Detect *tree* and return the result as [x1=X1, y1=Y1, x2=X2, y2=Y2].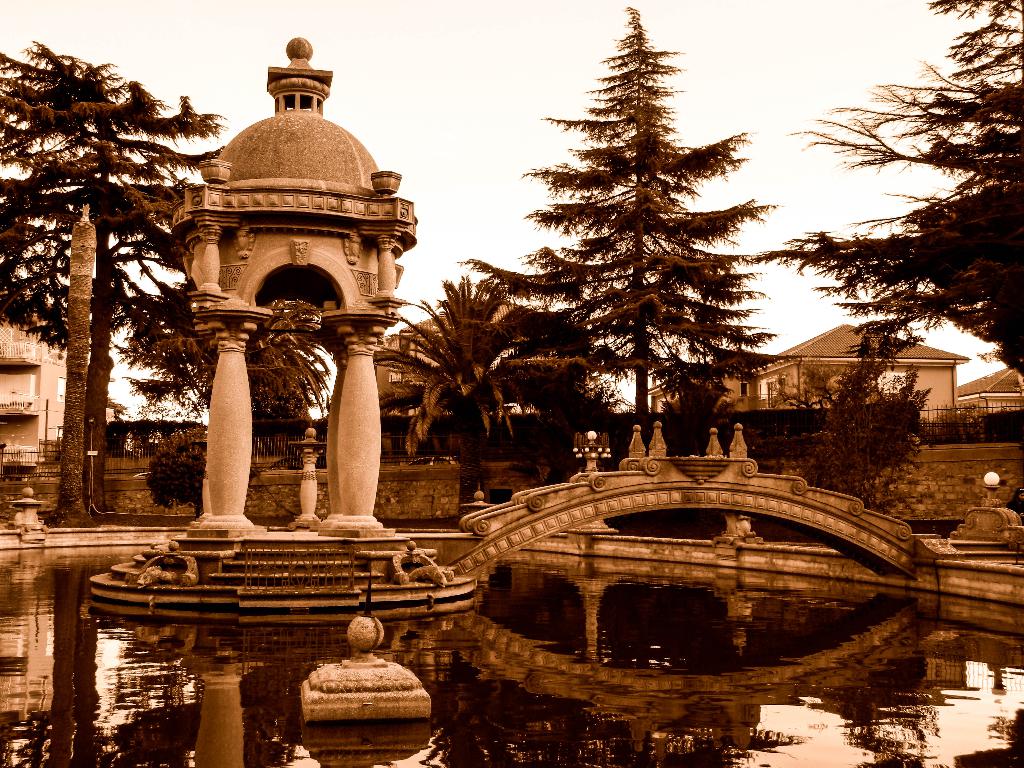
[x1=375, y1=274, x2=591, y2=470].
